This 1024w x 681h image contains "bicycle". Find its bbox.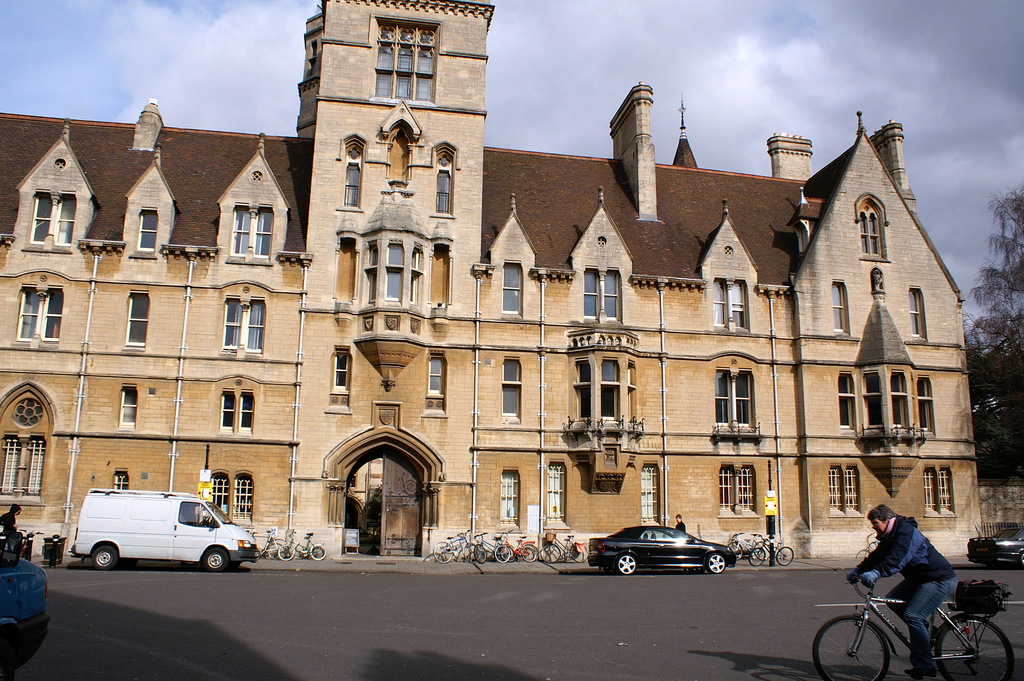
{"x1": 502, "y1": 528, "x2": 540, "y2": 564}.
